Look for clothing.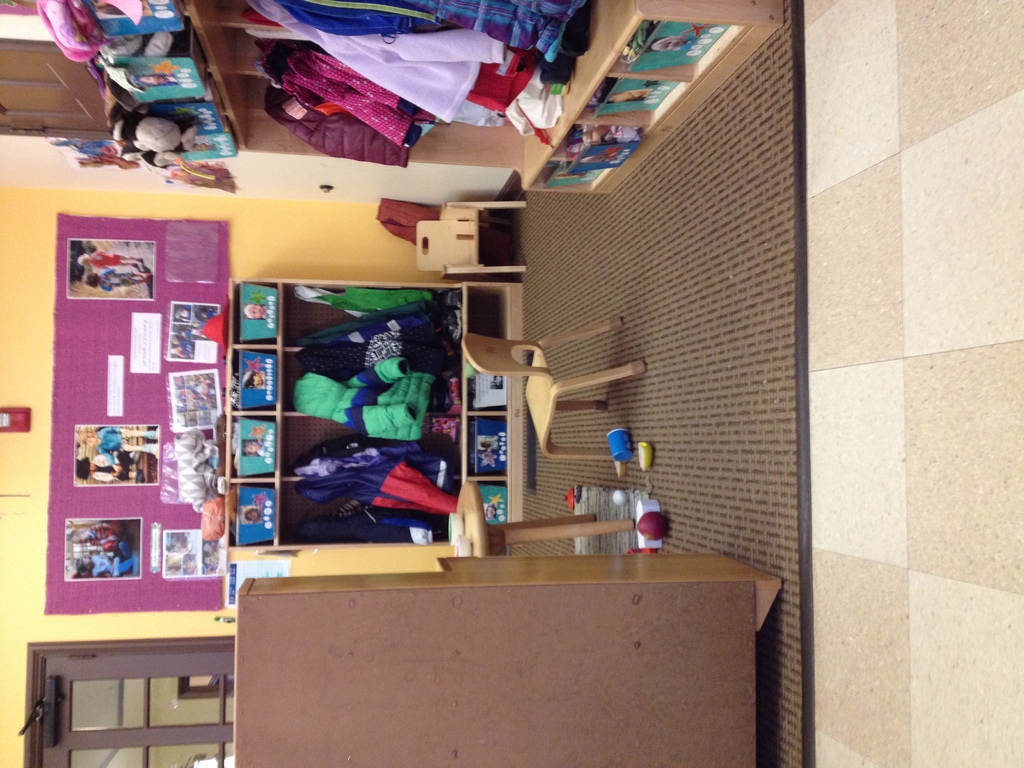
Found: (288,286,431,322).
